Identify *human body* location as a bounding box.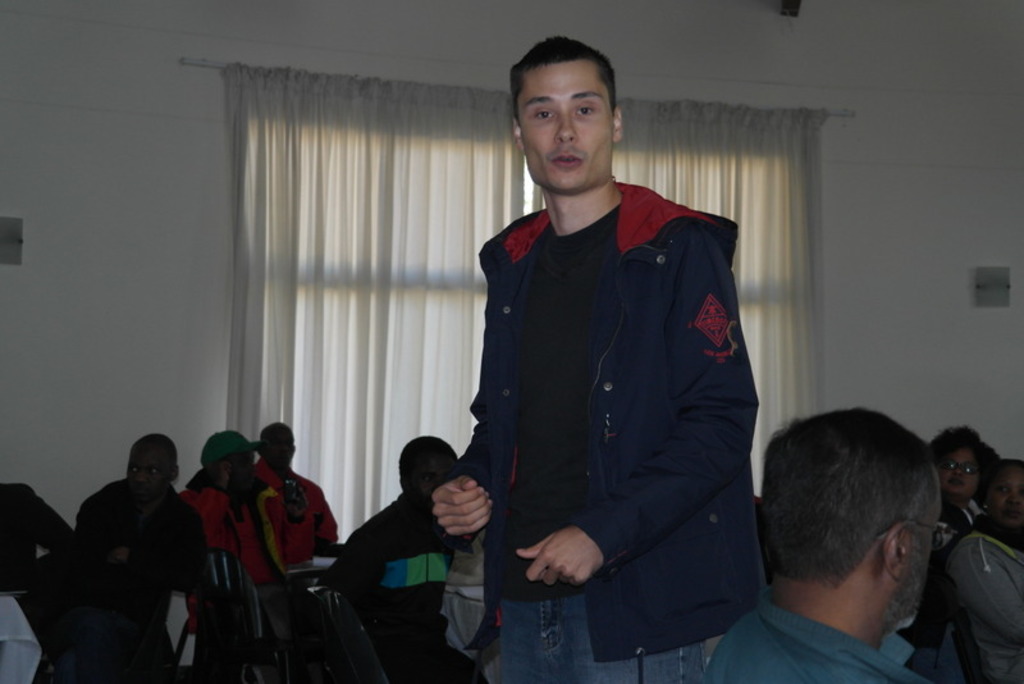
BBox(924, 429, 1009, 648).
